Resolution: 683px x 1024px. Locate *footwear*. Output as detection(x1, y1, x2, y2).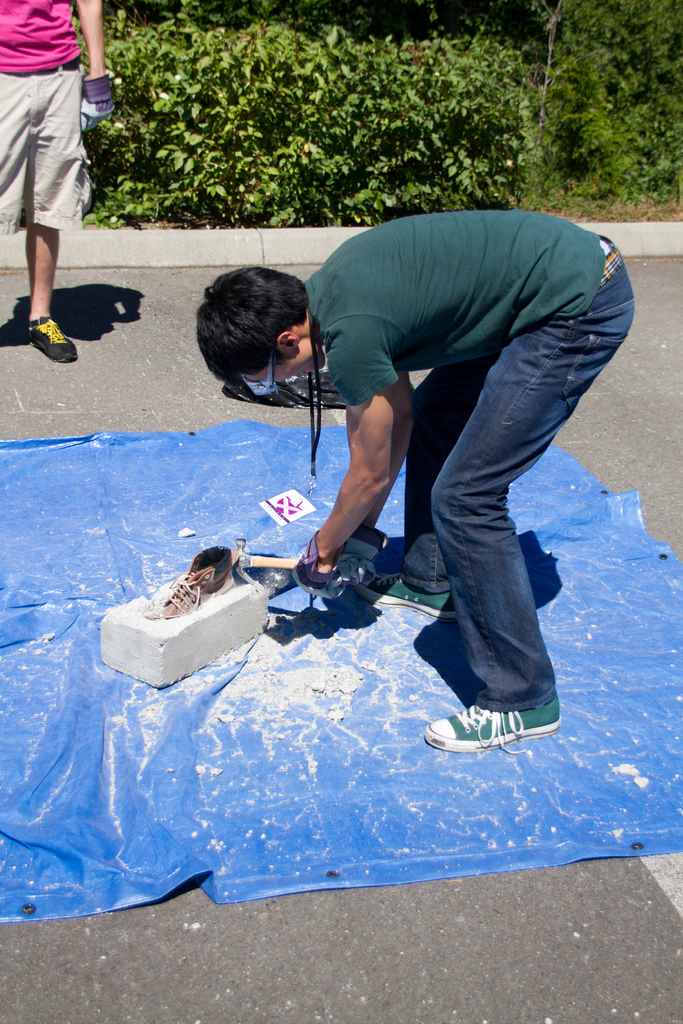
detection(429, 700, 550, 765).
